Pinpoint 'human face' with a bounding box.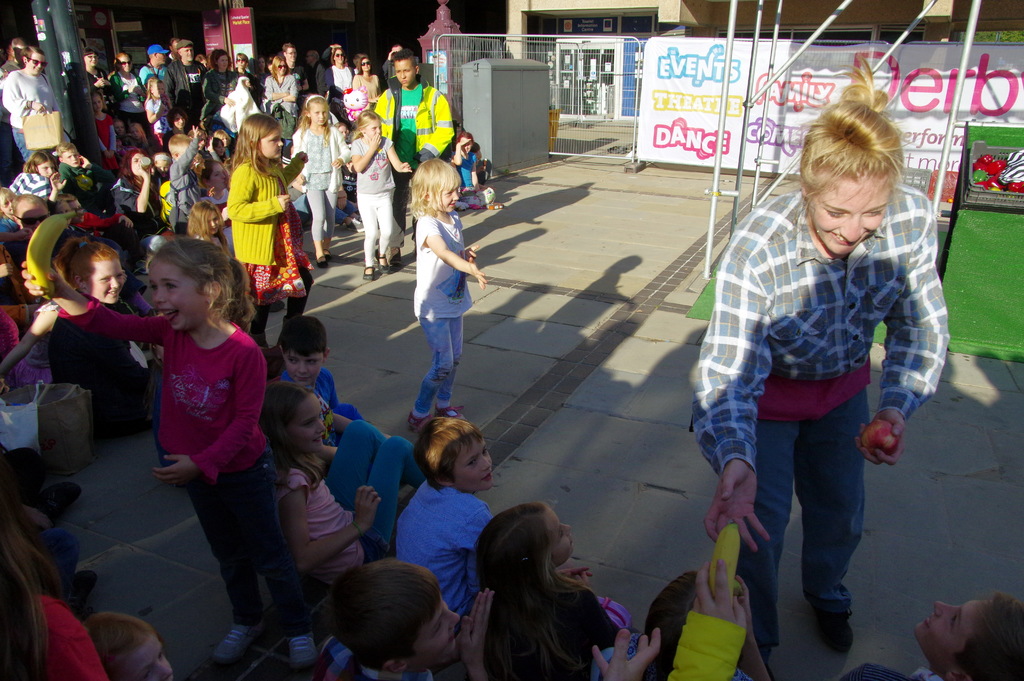
bbox=[83, 53, 102, 67].
